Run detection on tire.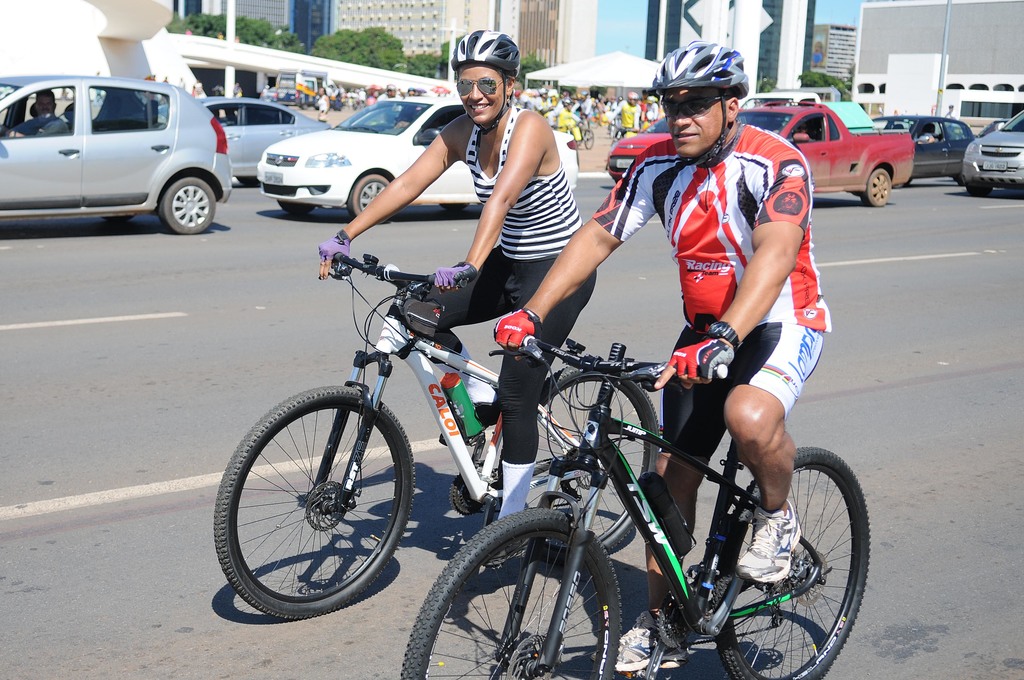
Result: 861, 170, 891, 206.
